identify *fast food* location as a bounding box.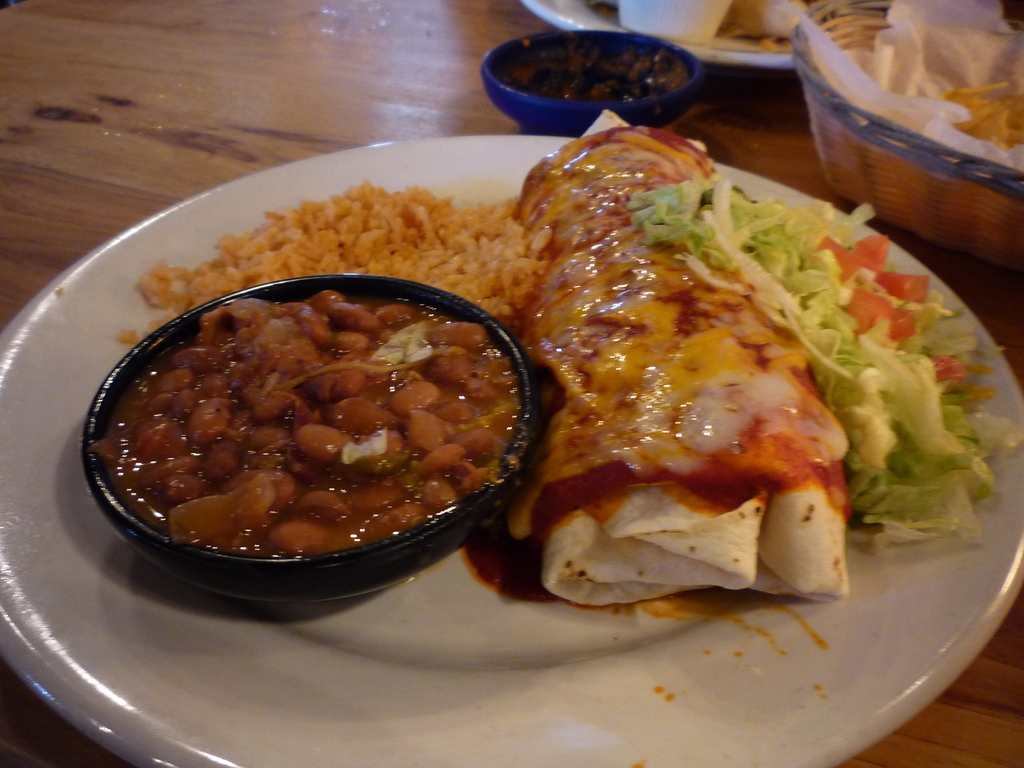
133, 177, 535, 298.
